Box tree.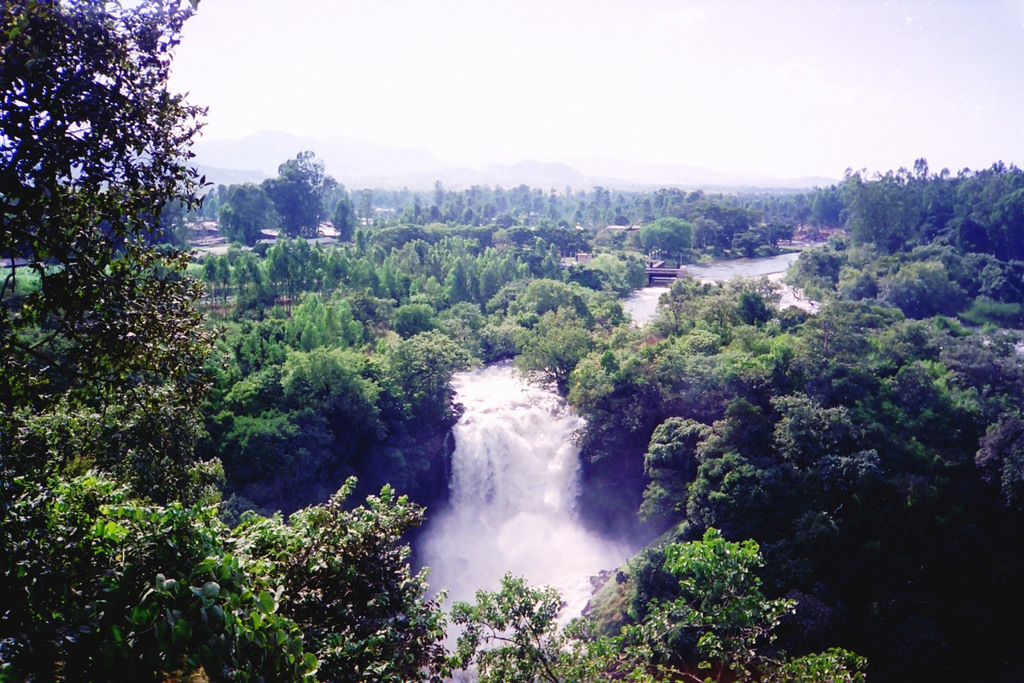
<region>217, 183, 227, 198</region>.
